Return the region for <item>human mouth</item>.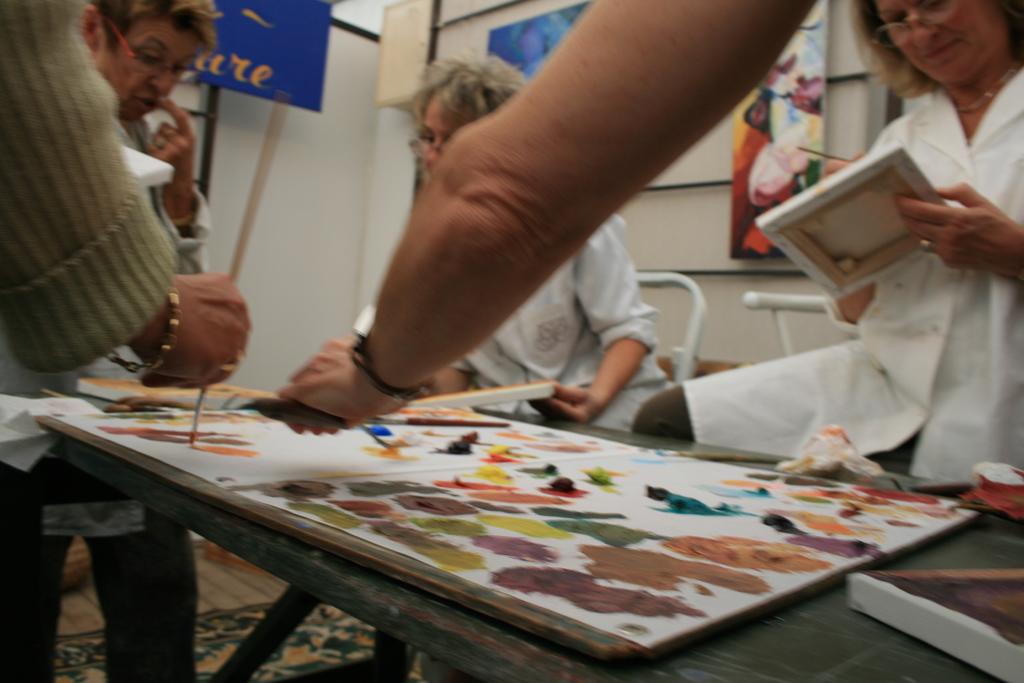
<region>129, 90, 161, 115</region>.
